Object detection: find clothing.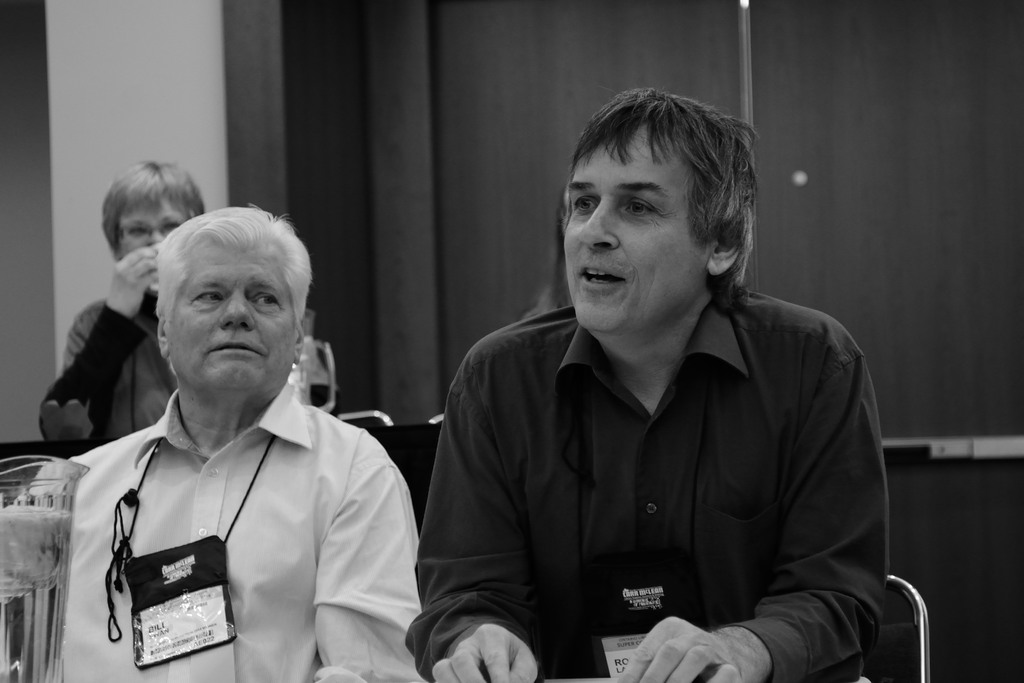
crop(419, 290, 889, 682).
